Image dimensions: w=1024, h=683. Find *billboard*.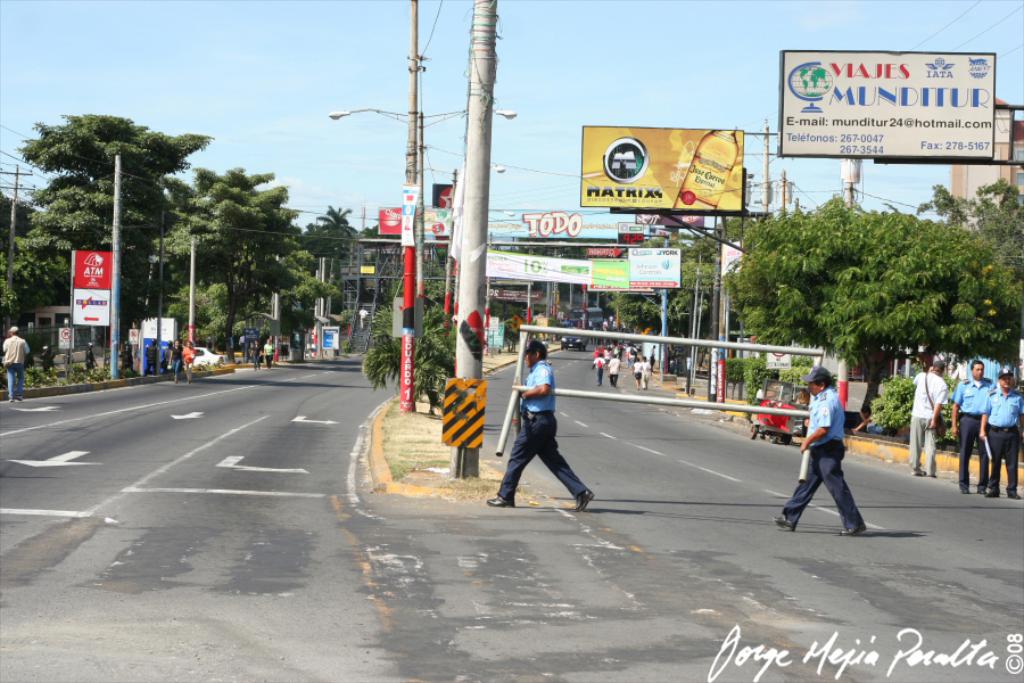
{"x1": 782, "y1": 46, "x2": 997, "y2": 161}.
